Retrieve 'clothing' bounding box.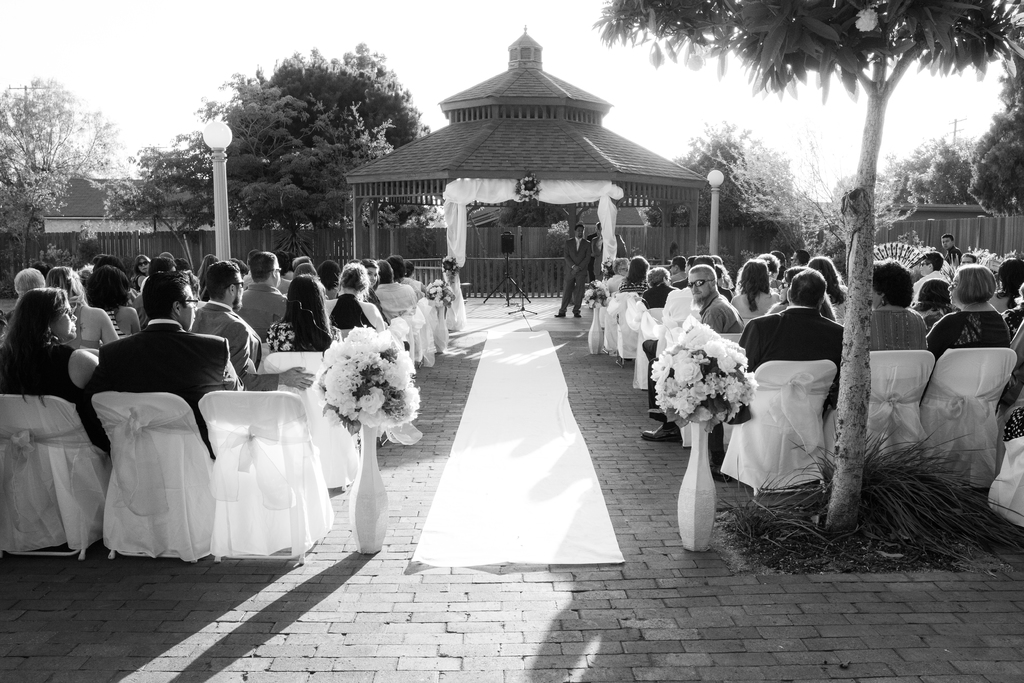
Bounding box: pyautogui.locateOnScreen(834, 304, 944, 382).
